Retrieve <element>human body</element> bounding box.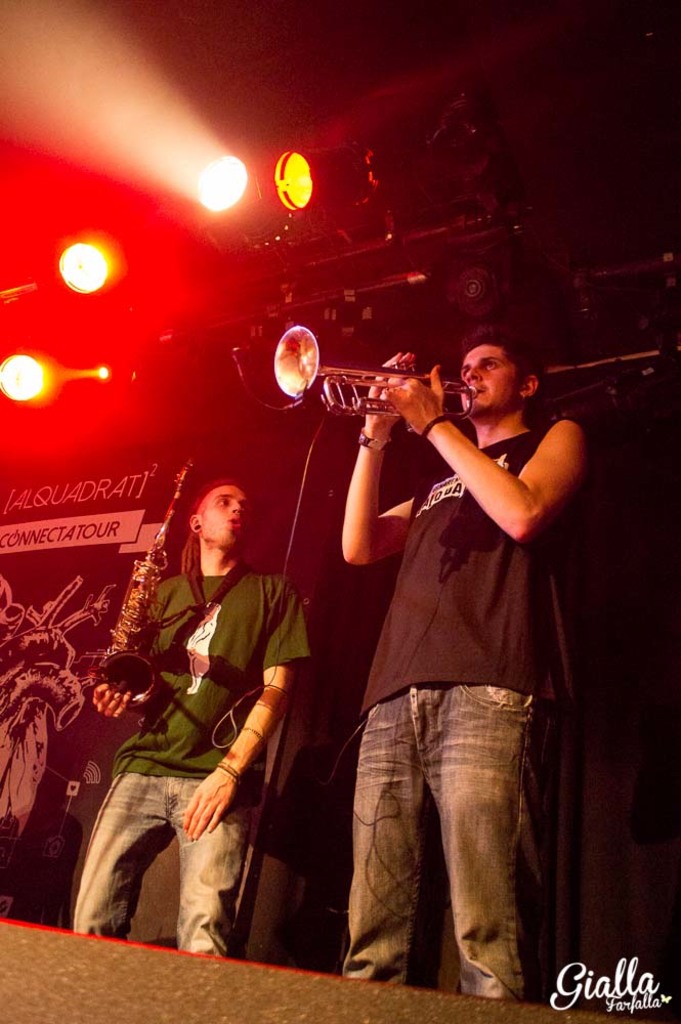
Bounding box: [125,470,315,964].
